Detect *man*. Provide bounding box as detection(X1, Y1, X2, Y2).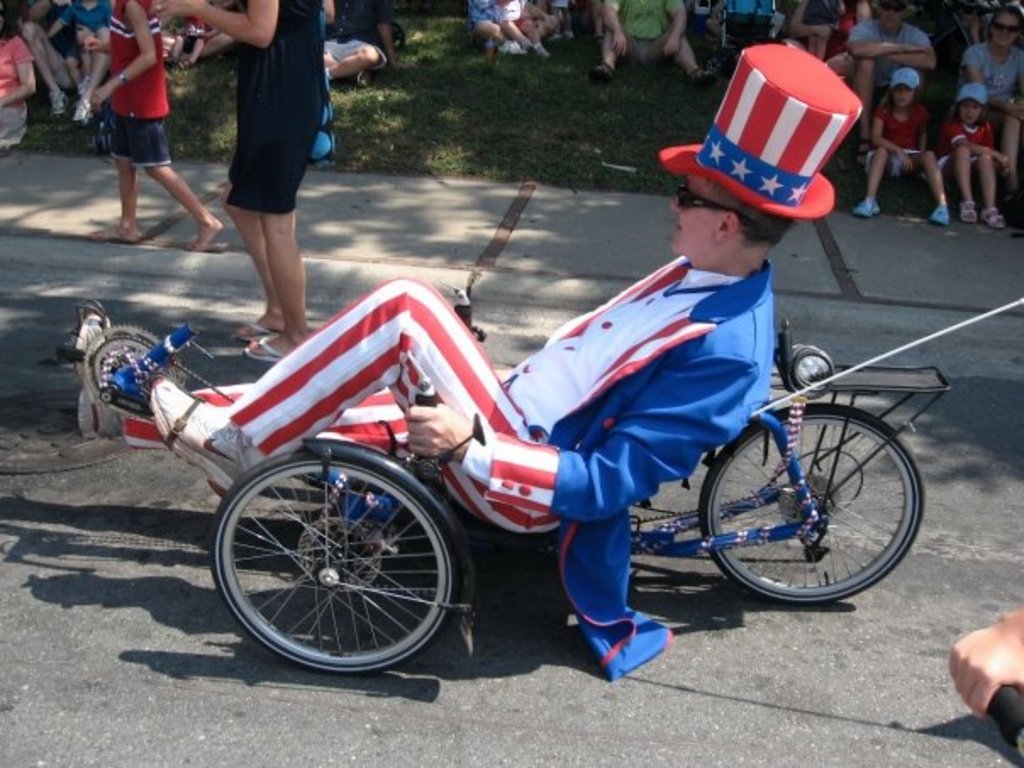
detection(149, 42, 866, 683).
